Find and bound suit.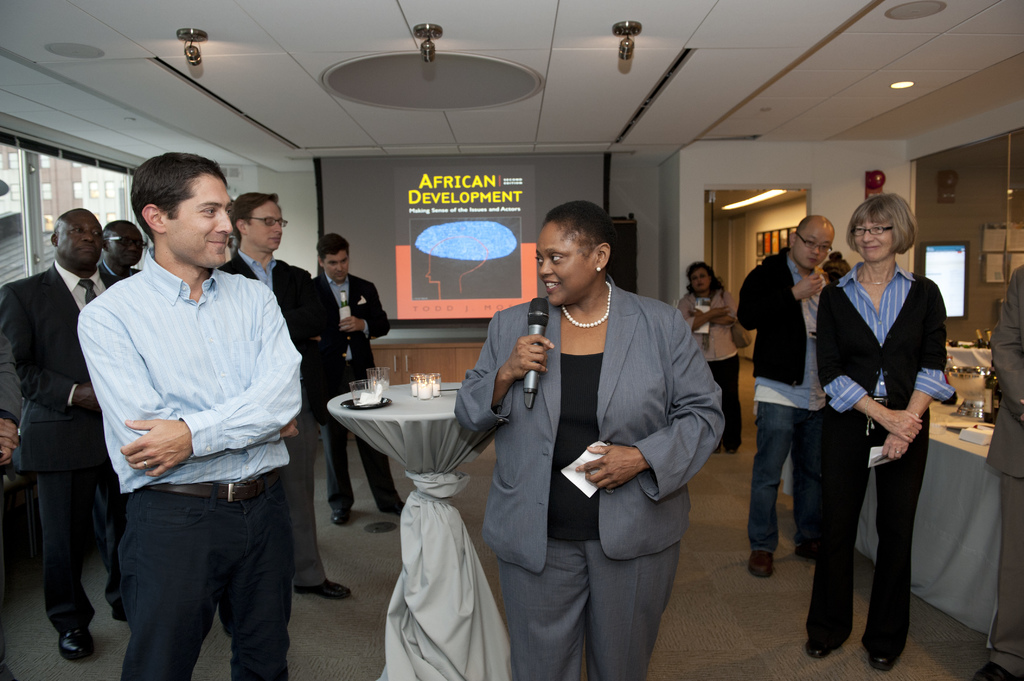
Bound: (left=451, top=272, right=722, bottom=680).
